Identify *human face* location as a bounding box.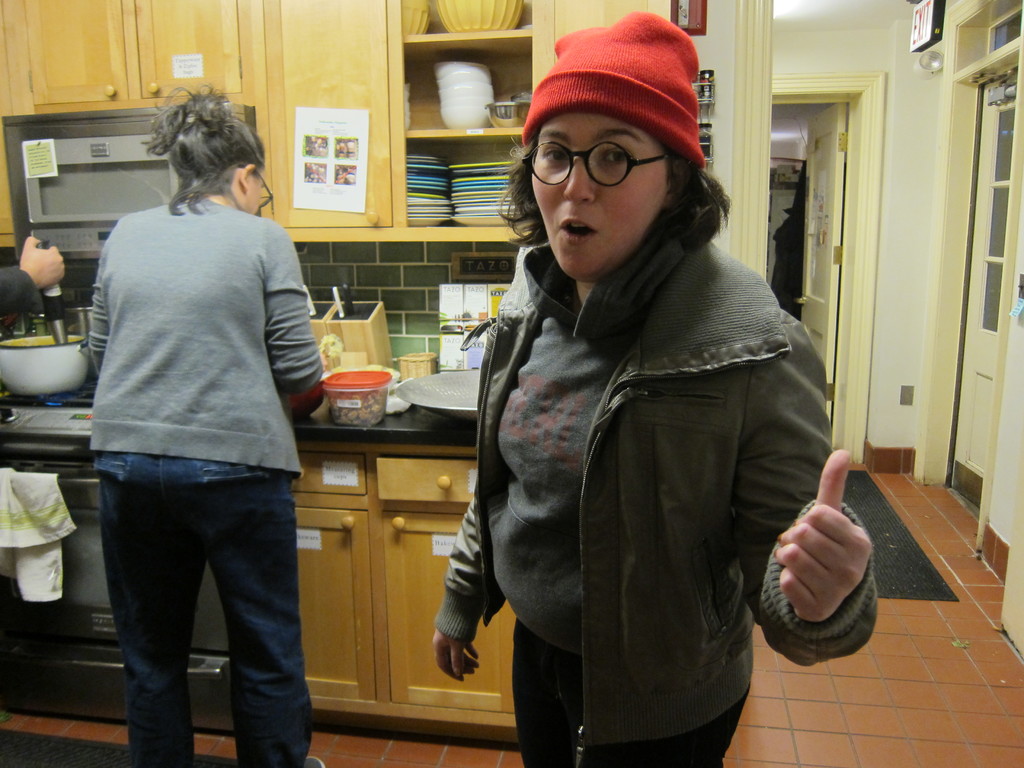
[253,177,262,209].
